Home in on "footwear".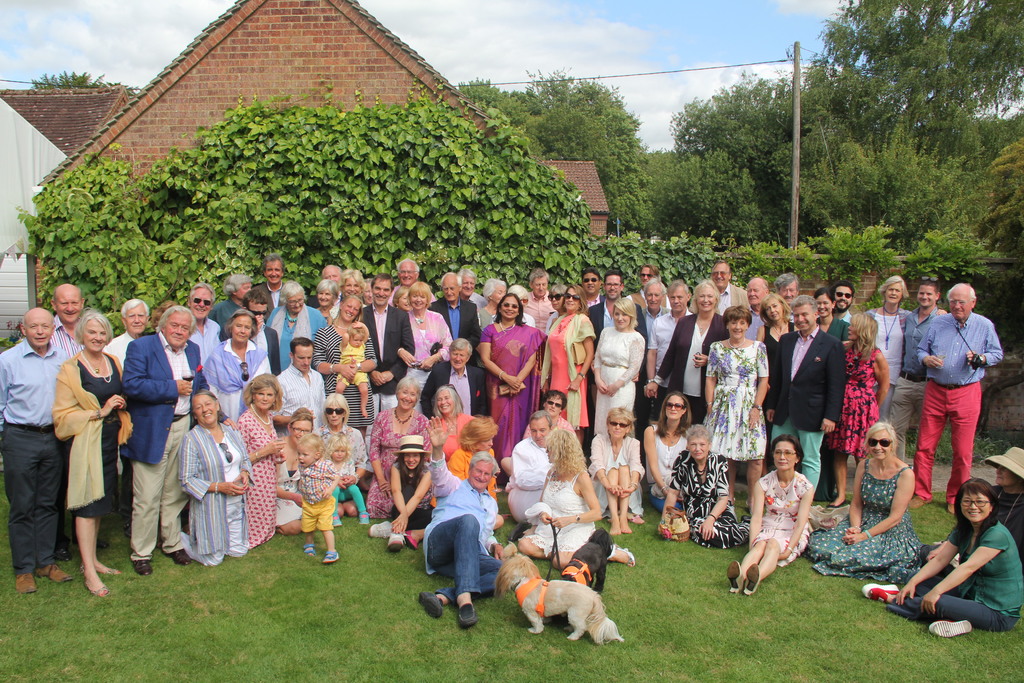
Homed in at rect(829, 499, 850, 508).
